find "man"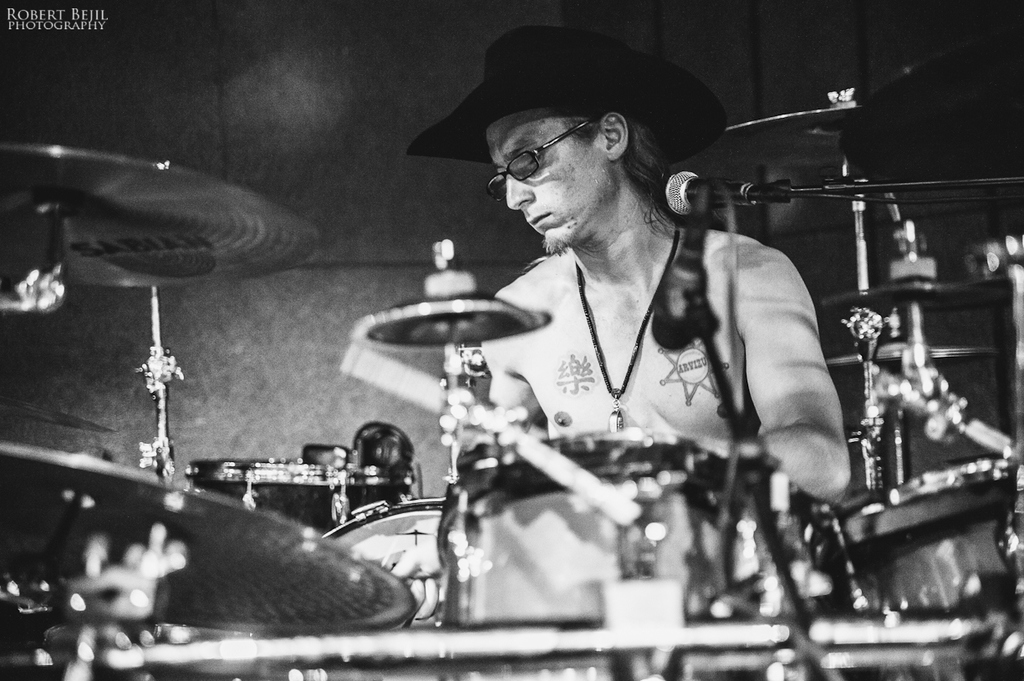
(407,47,893,595)
